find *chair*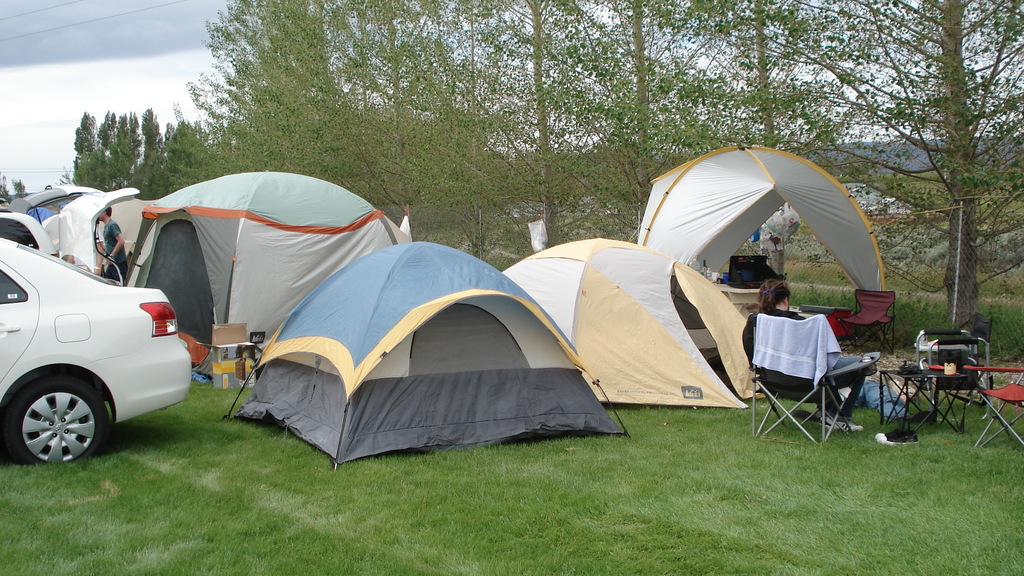
909,327,979,417
